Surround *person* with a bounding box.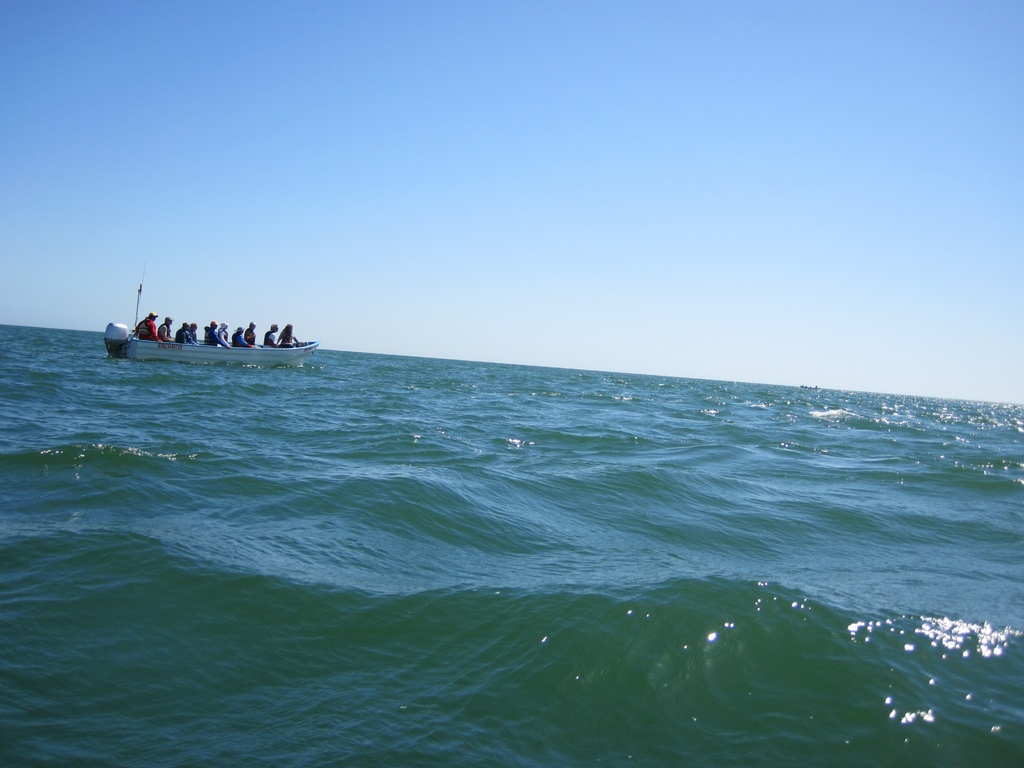
rect(189, 320, 200, 342).
